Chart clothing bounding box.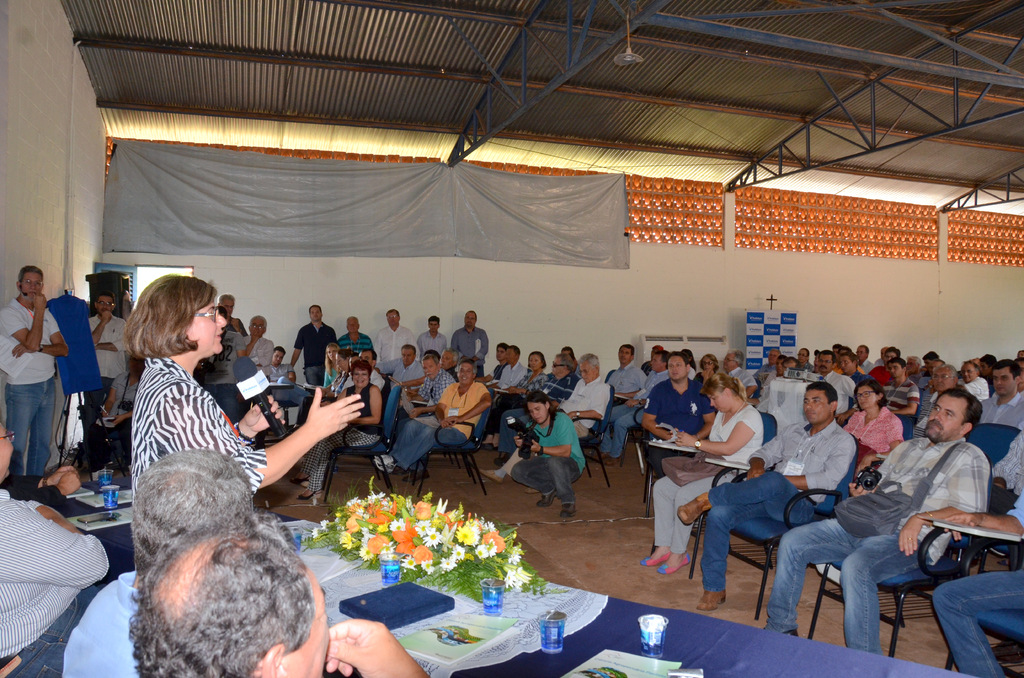
Charted: {"left": 193, "top": 329, "right": 251, "bottom": 420}.
